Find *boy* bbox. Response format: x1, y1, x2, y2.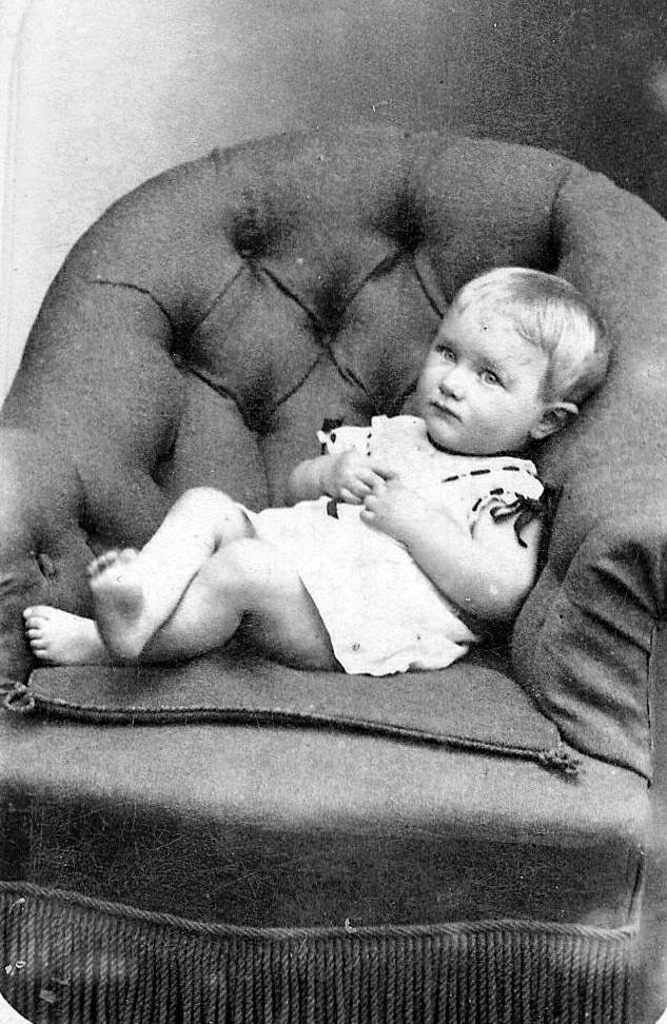
25, 261, 613, 671.
